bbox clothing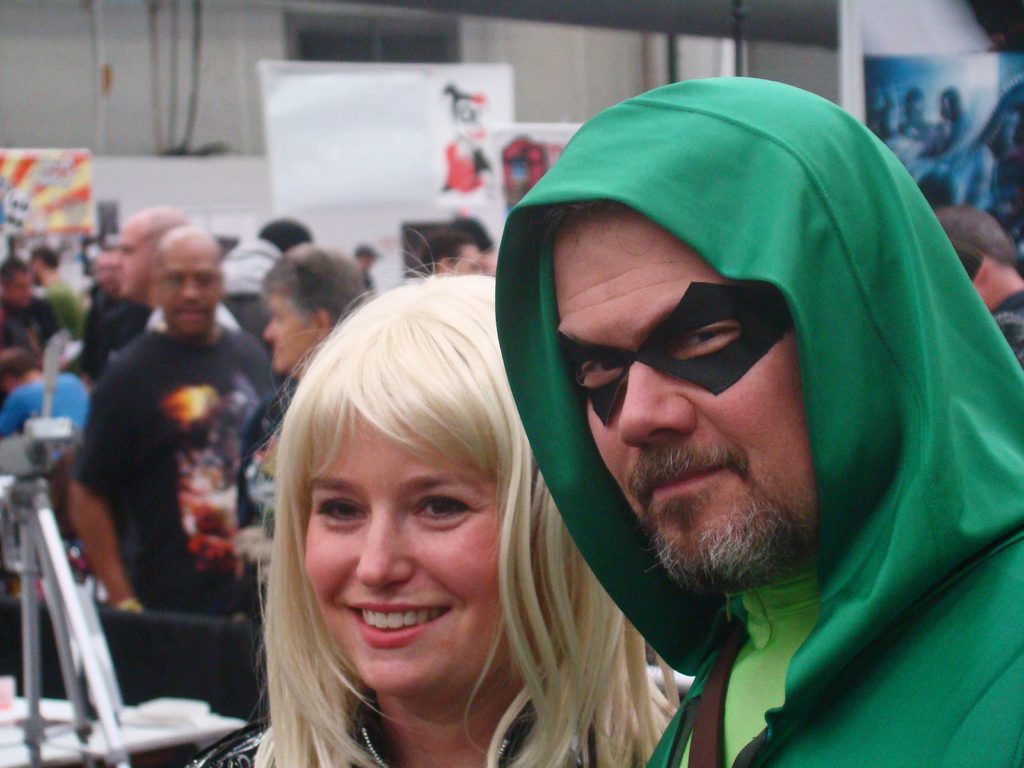
rect(211, 236, 283, 362)
